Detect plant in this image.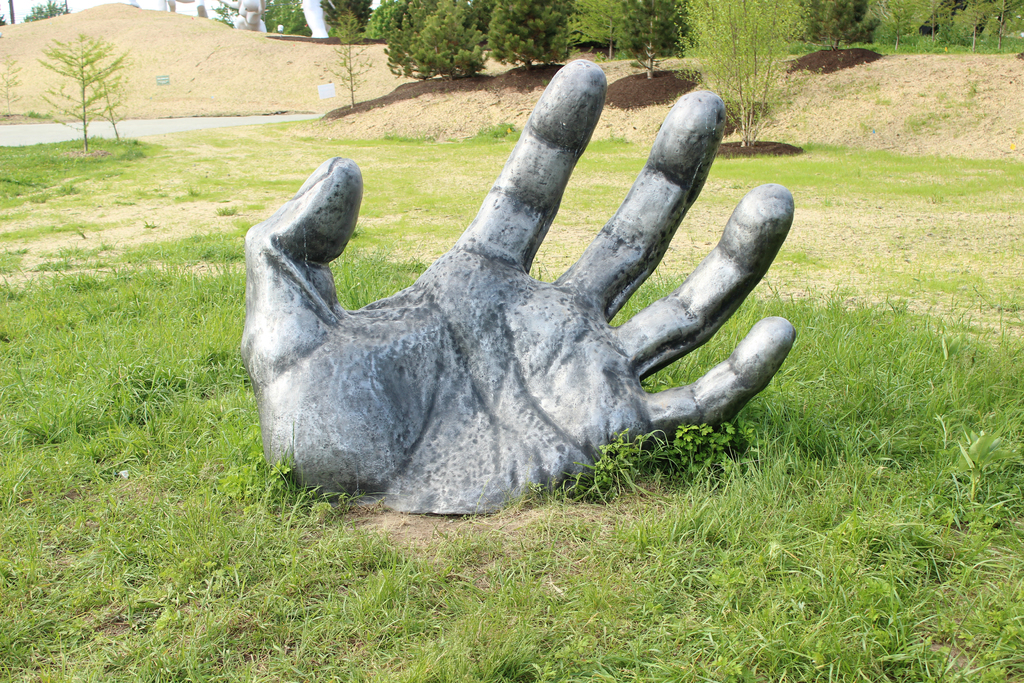
Detection: (x1=39, y1=108, x2=52, y2=120).
